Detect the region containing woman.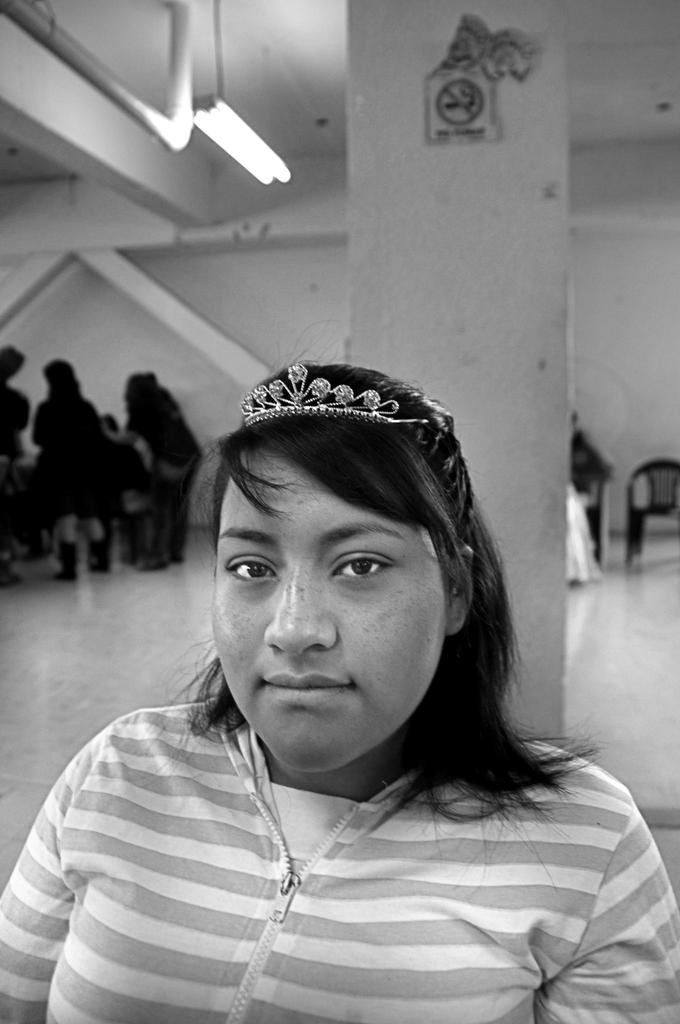
crop(0, 337, 679, 1023).
